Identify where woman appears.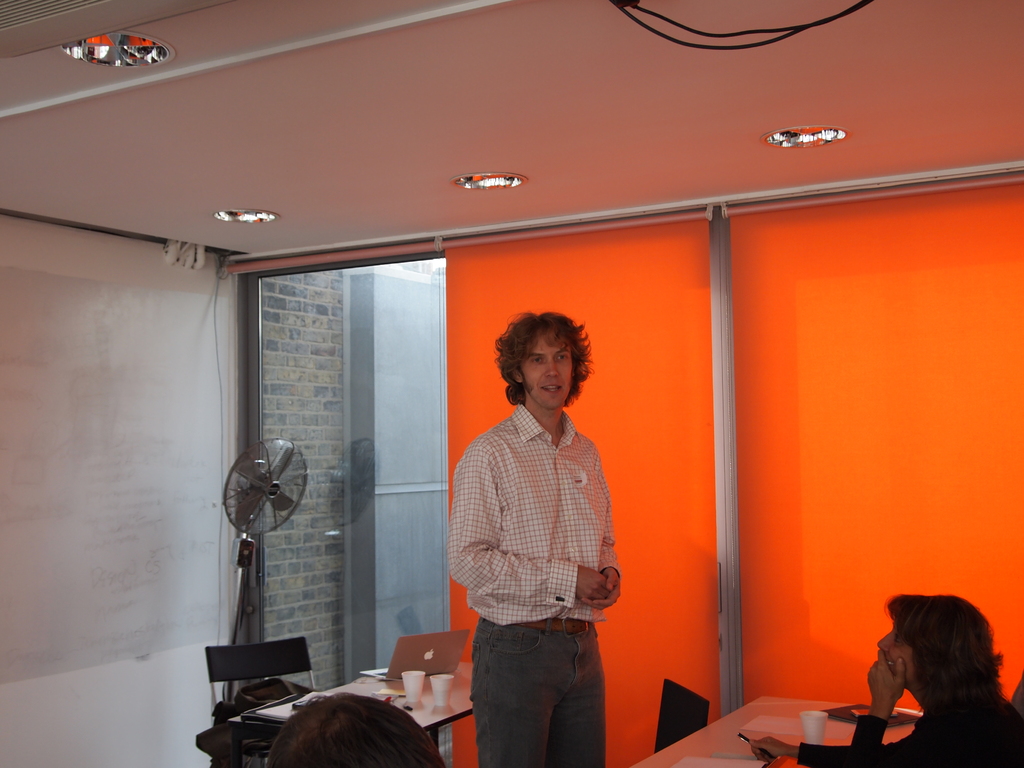
Appears at <region>738, 591, 1023, 767</region>.
